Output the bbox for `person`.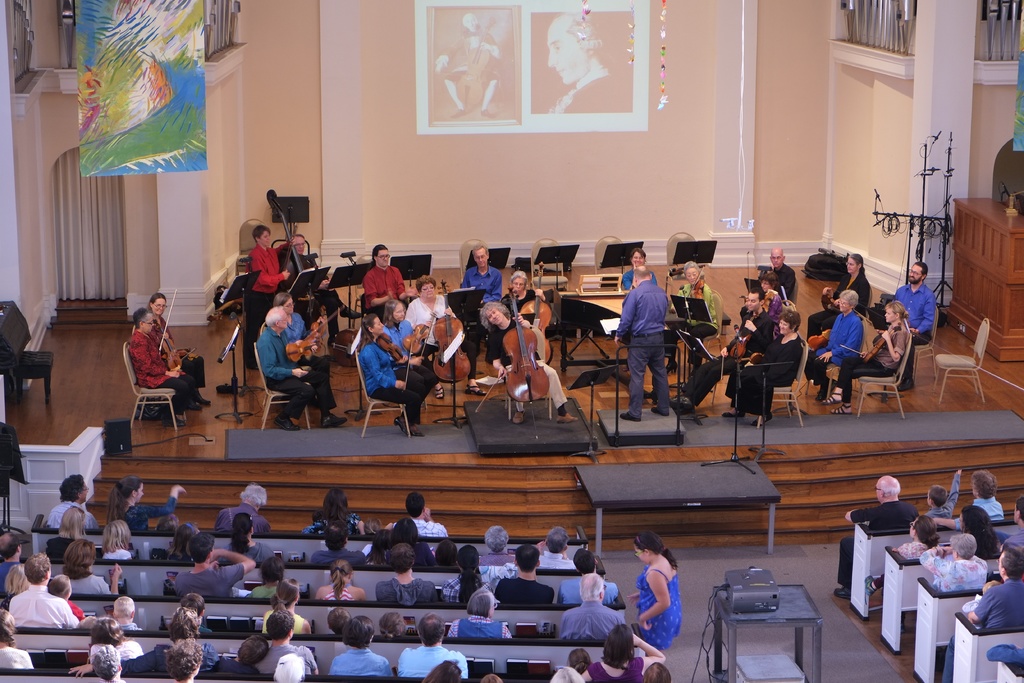
l=924, t=482, r=963, b=520.
